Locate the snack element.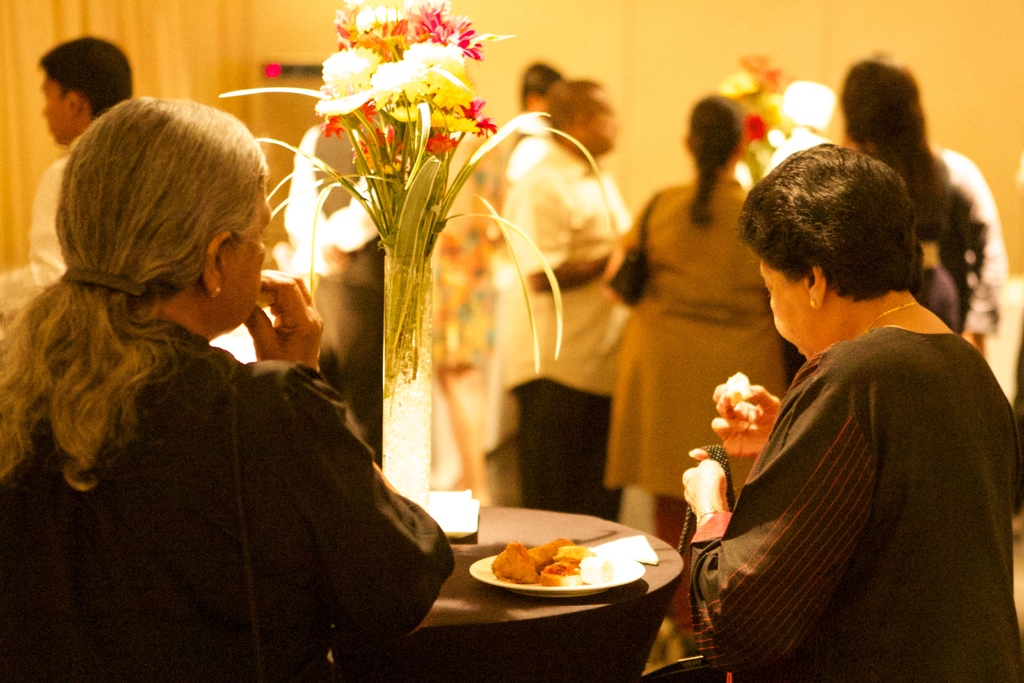
Element bbox: [725, 371, 754, 424].
